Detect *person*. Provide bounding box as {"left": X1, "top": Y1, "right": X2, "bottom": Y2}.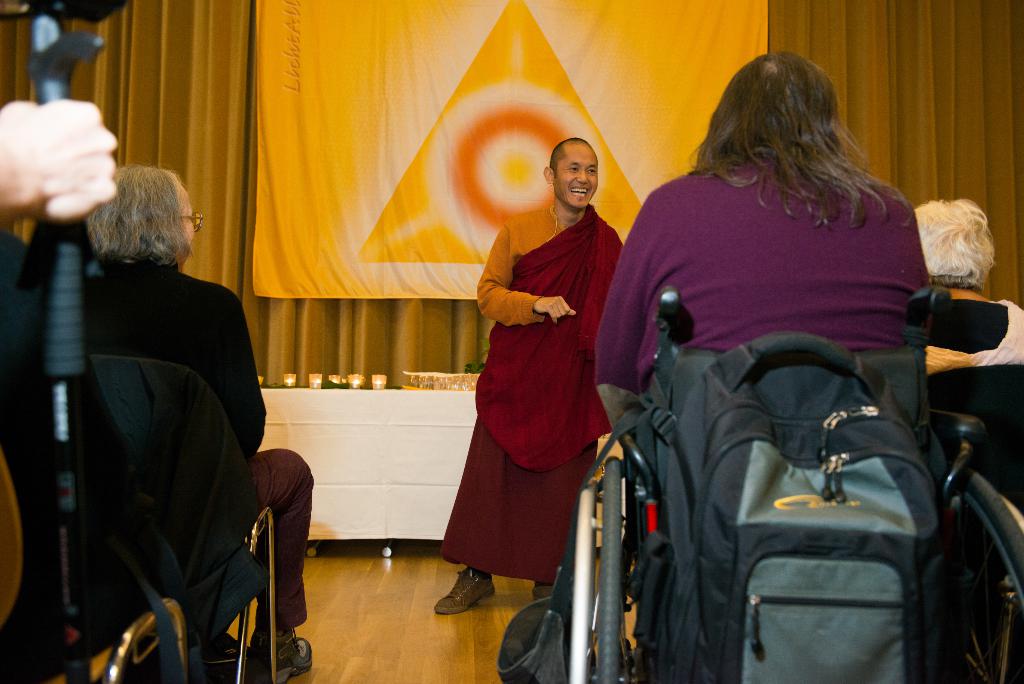
{"left": 908, "top": 189, "right": 1023, "bottom": 382}.
